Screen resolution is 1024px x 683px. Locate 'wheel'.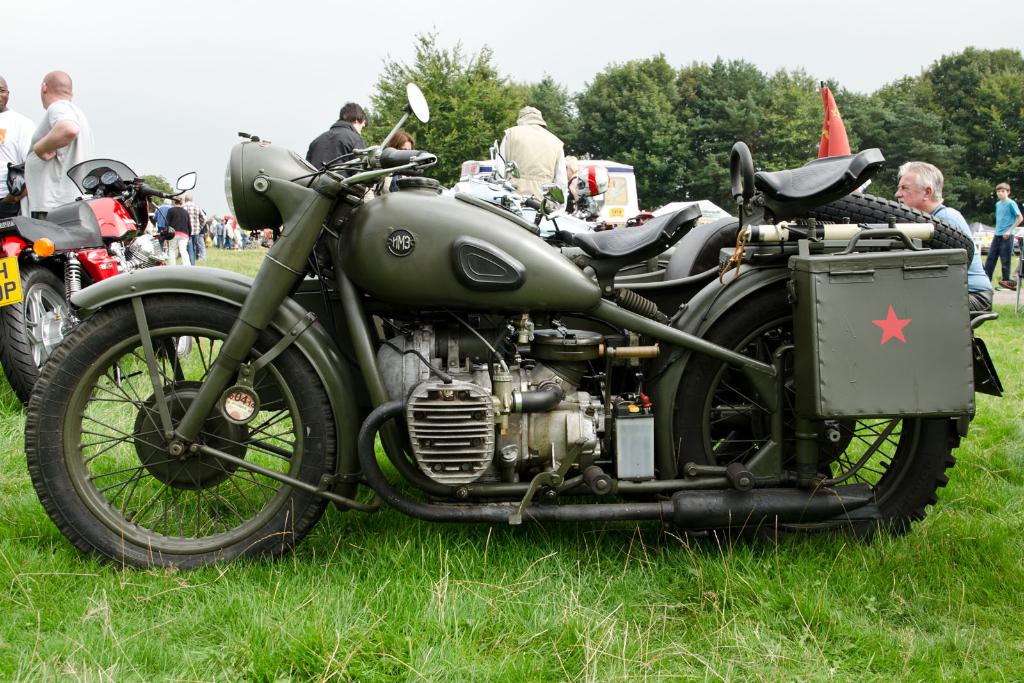
[31,299,319,561].
